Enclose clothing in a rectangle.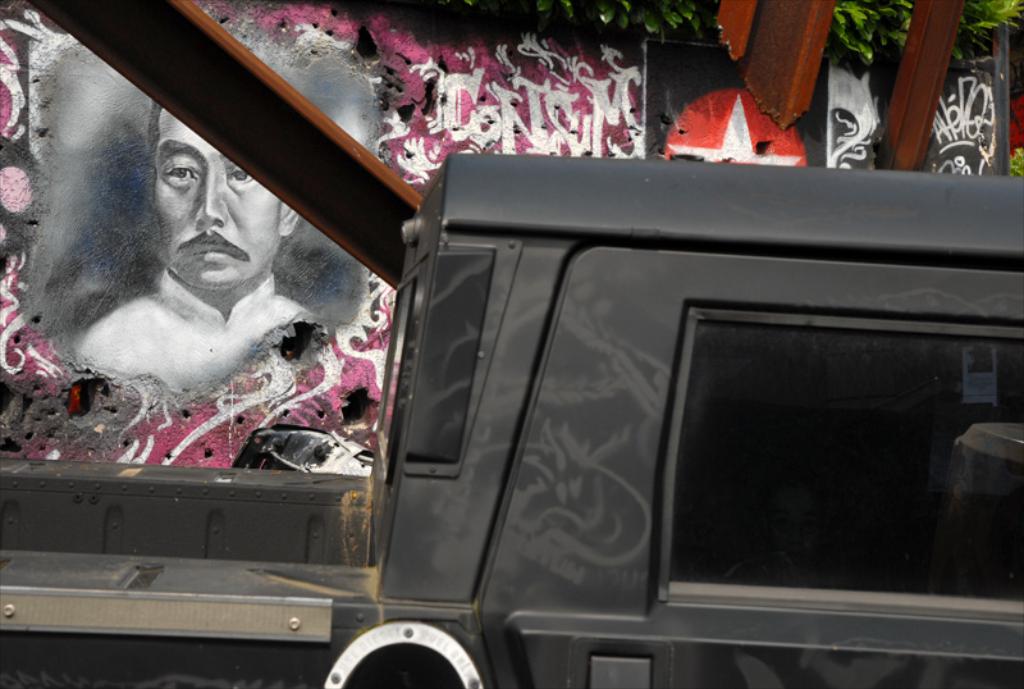
detection(88, 269, 320, 385).
